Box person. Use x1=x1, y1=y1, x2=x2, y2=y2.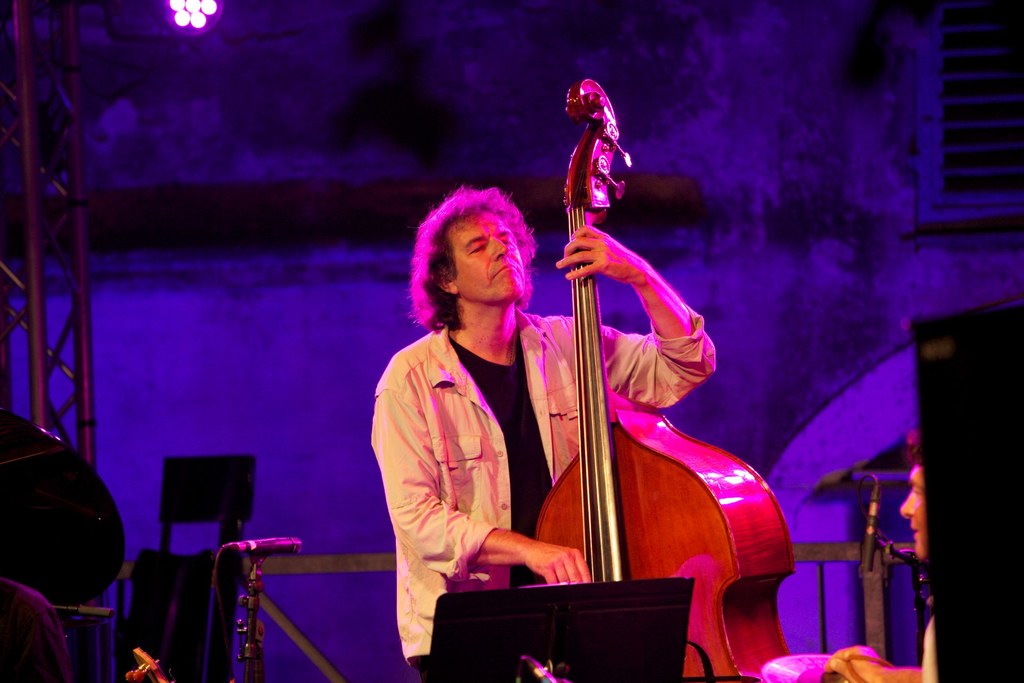
x1=368, y1=183, x2=717, y2=682.
